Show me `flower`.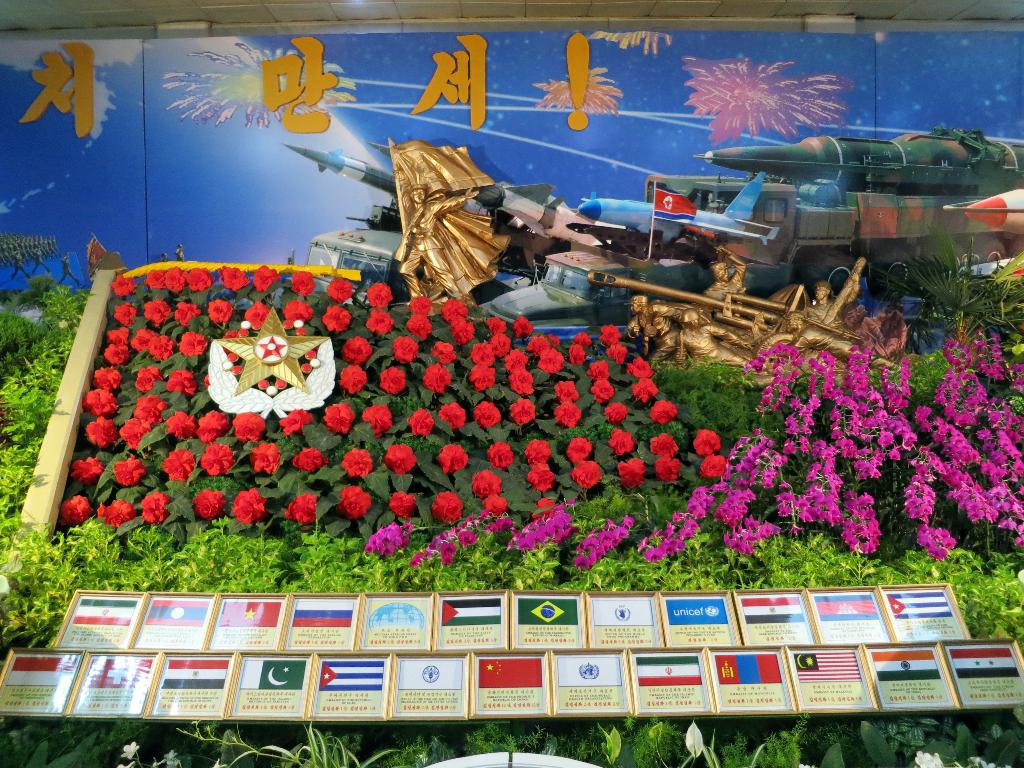
`flower` is here: pyautogui.locateOnScreen(113, 415, 152, 451).
